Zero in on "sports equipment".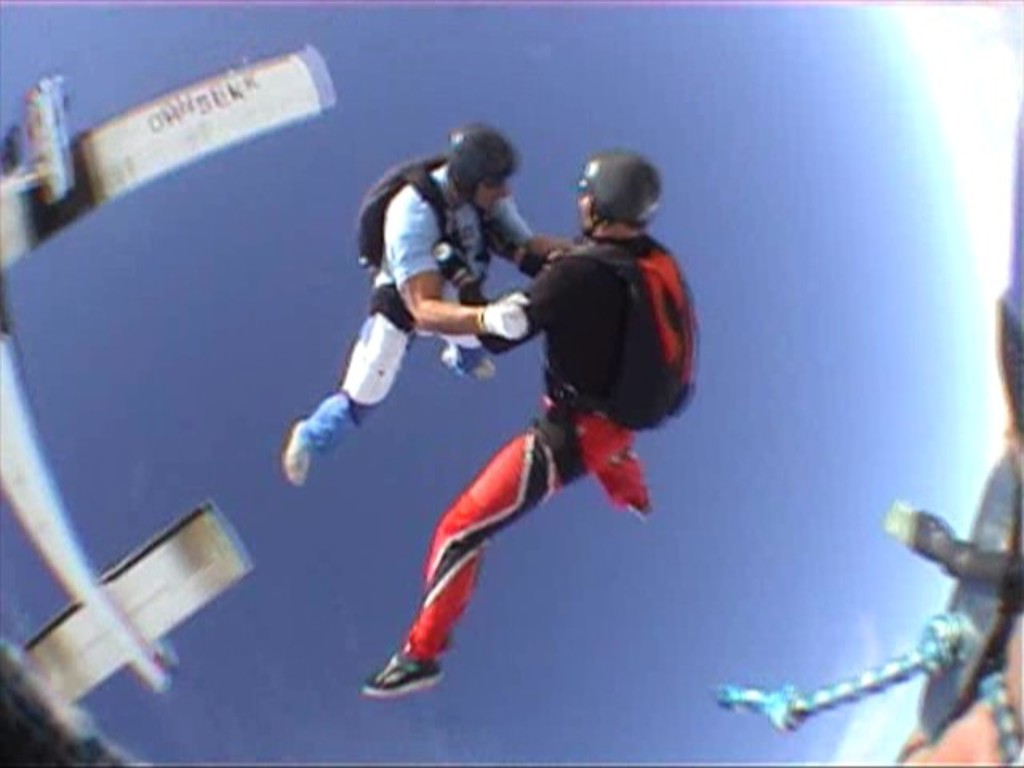
Zeroed in: 446,123,526,216.
